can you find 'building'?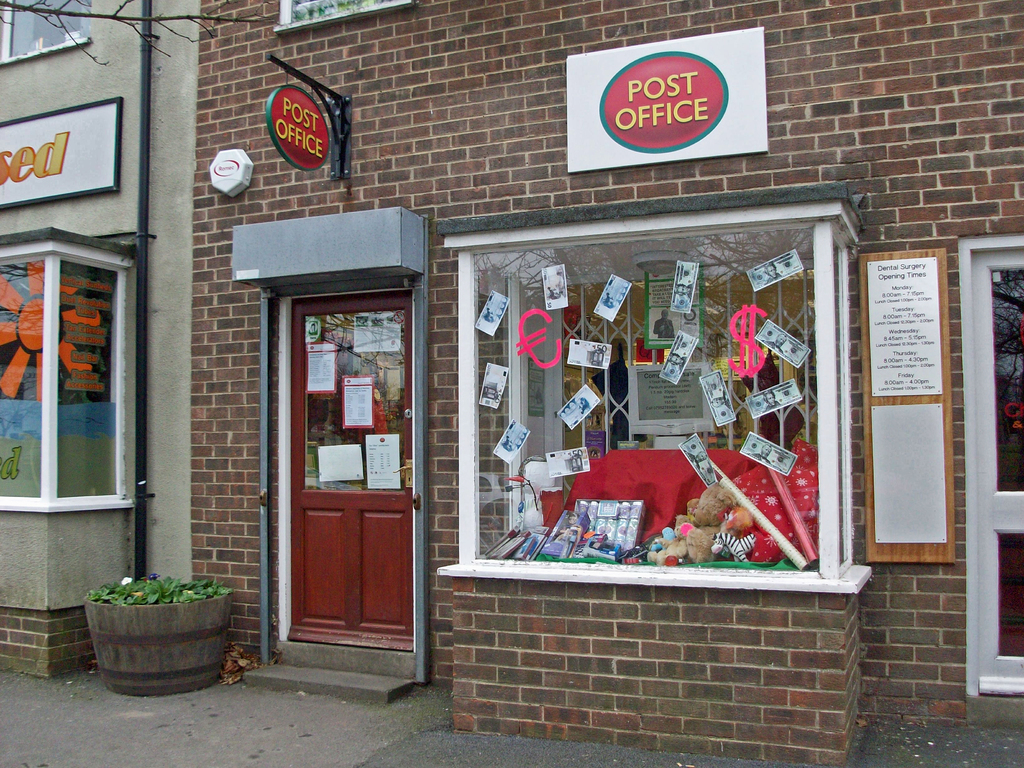
Yes, bounding box: region(0, 0, 1023, 767).
